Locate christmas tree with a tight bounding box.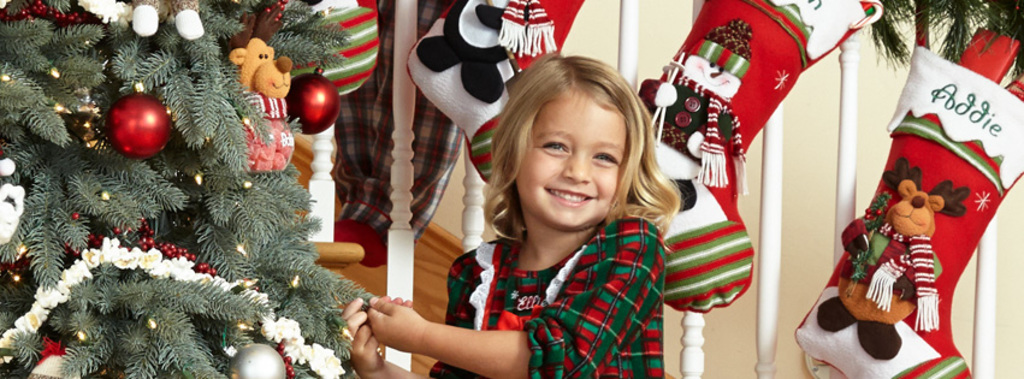
left=0, top=0, right=393, bottom=378.
